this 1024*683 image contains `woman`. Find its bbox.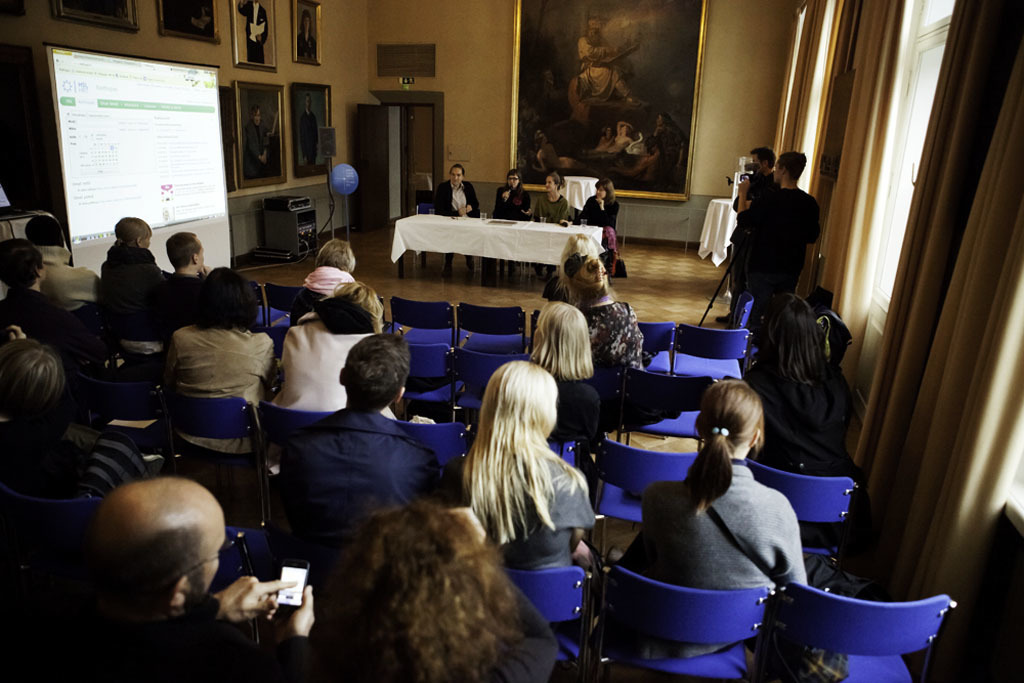
select_region(547, 233, 599, 298).
